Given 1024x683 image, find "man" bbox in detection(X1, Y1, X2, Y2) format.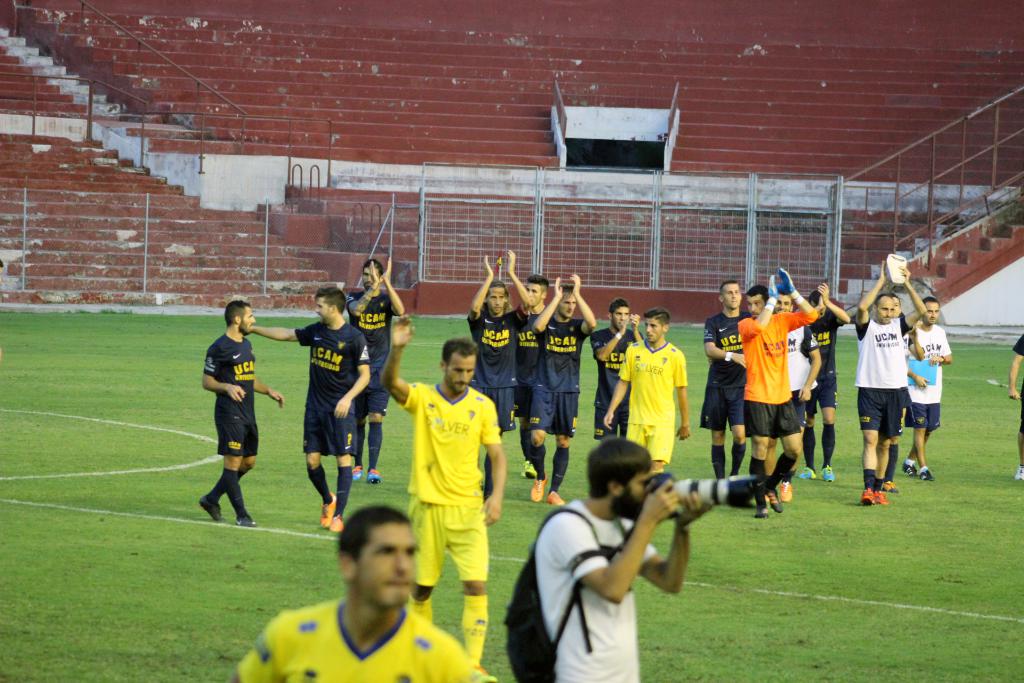
detection(801, 278, 851, 484).
